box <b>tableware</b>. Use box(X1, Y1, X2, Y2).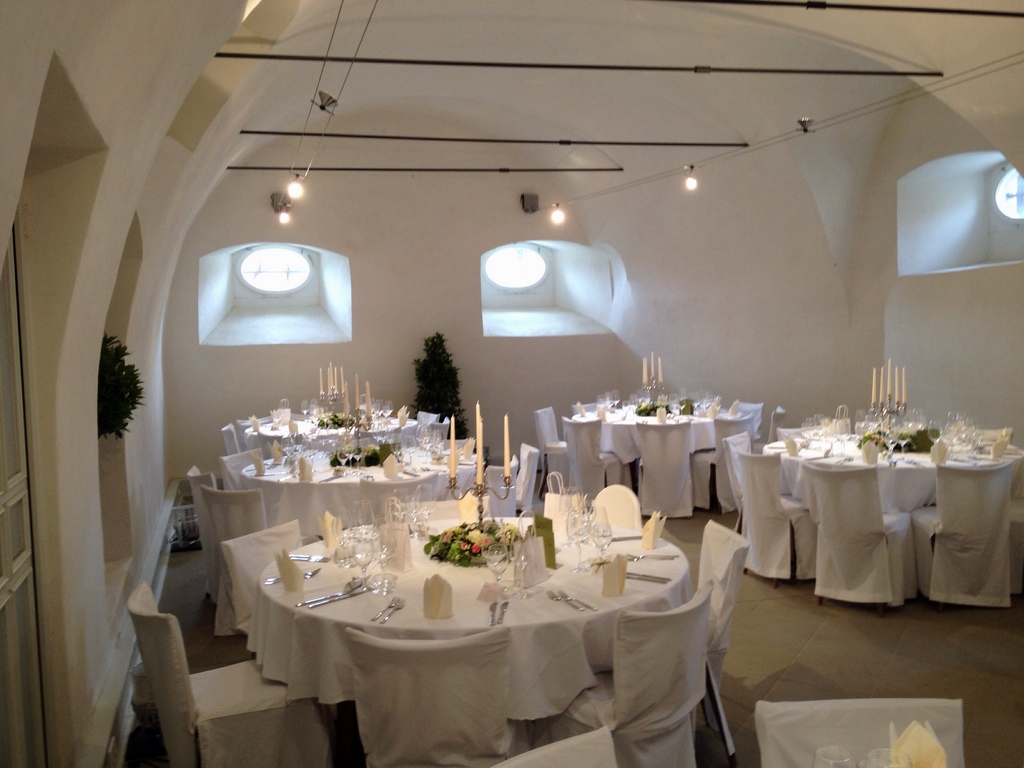
box(865, 748, 912, 767).
